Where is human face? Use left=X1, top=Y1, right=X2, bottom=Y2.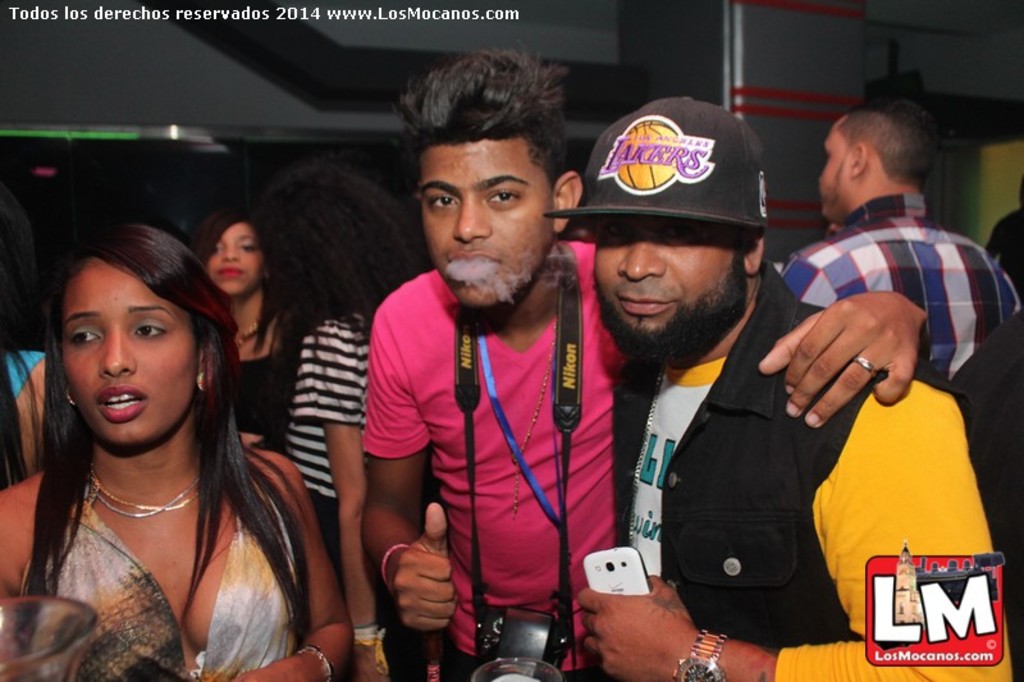
left=591, top=211, right=750, bottom=369.
